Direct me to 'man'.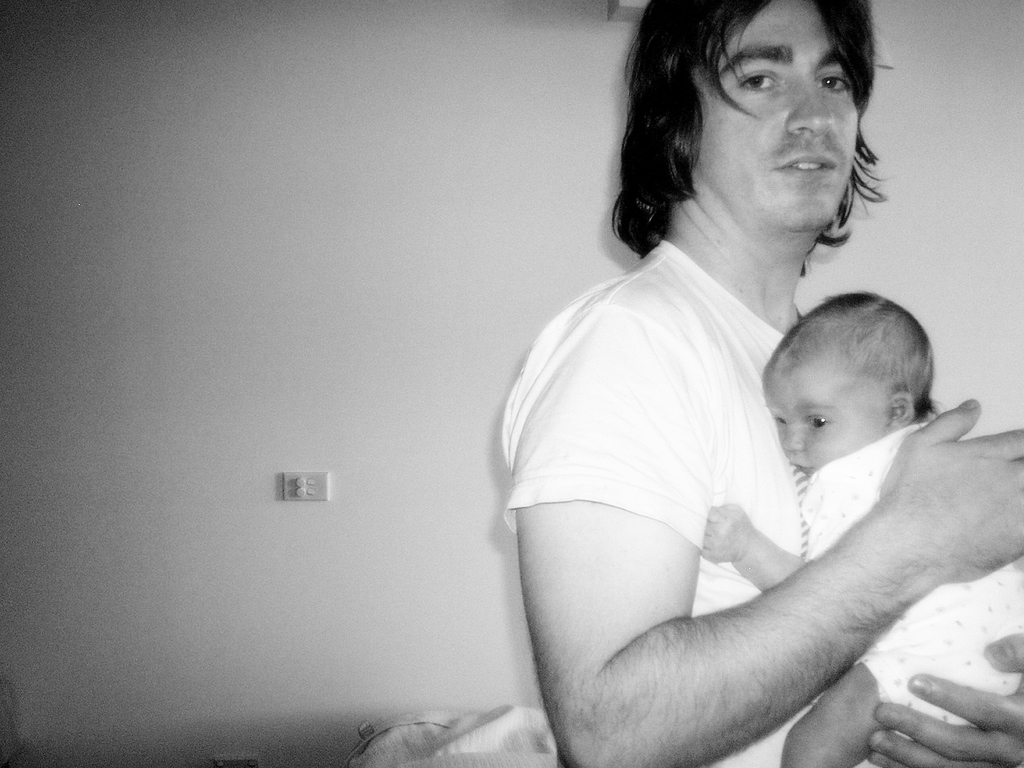
Direction: crop(438, 8, 1009, 767).
